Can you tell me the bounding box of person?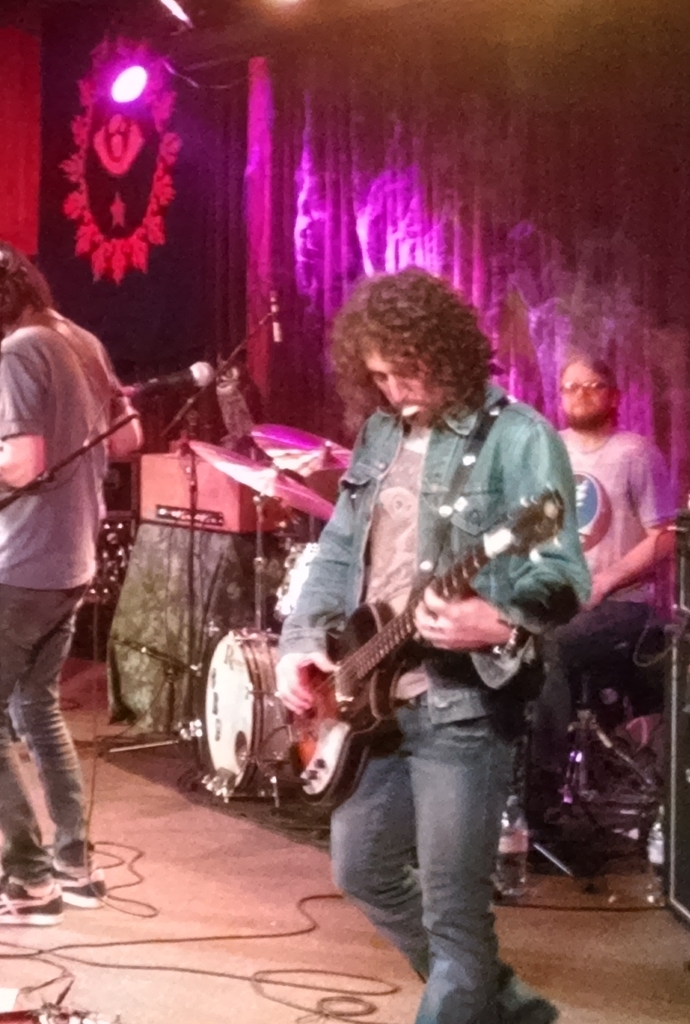
{"left": 0, "top": 237, "right": 148, "bottom": 929}.
